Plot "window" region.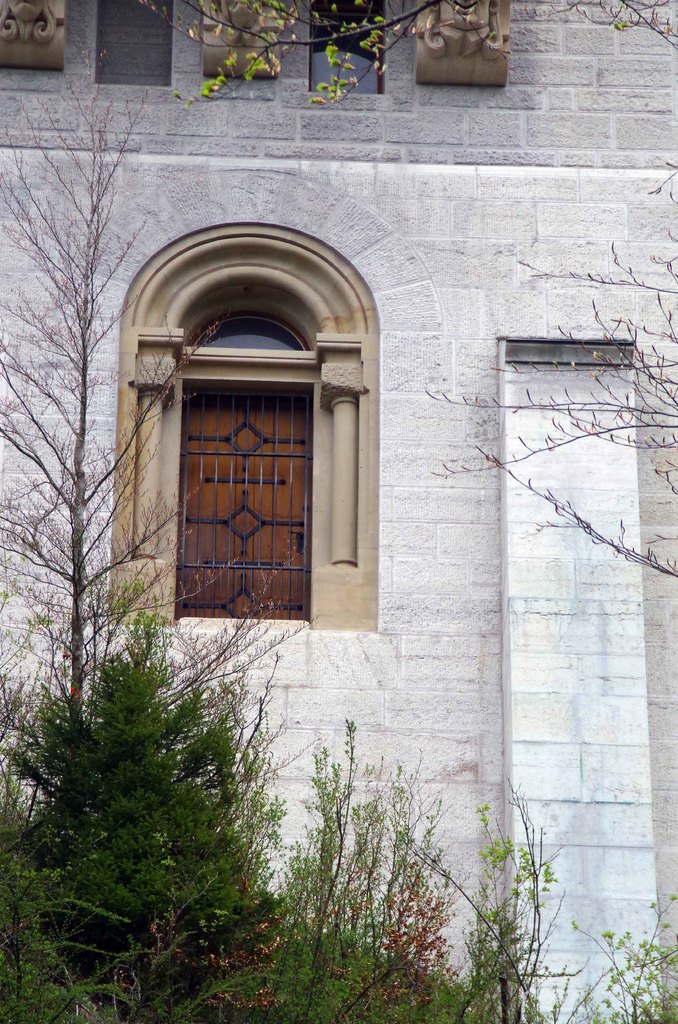
Plotted at (90,3,174,86).
